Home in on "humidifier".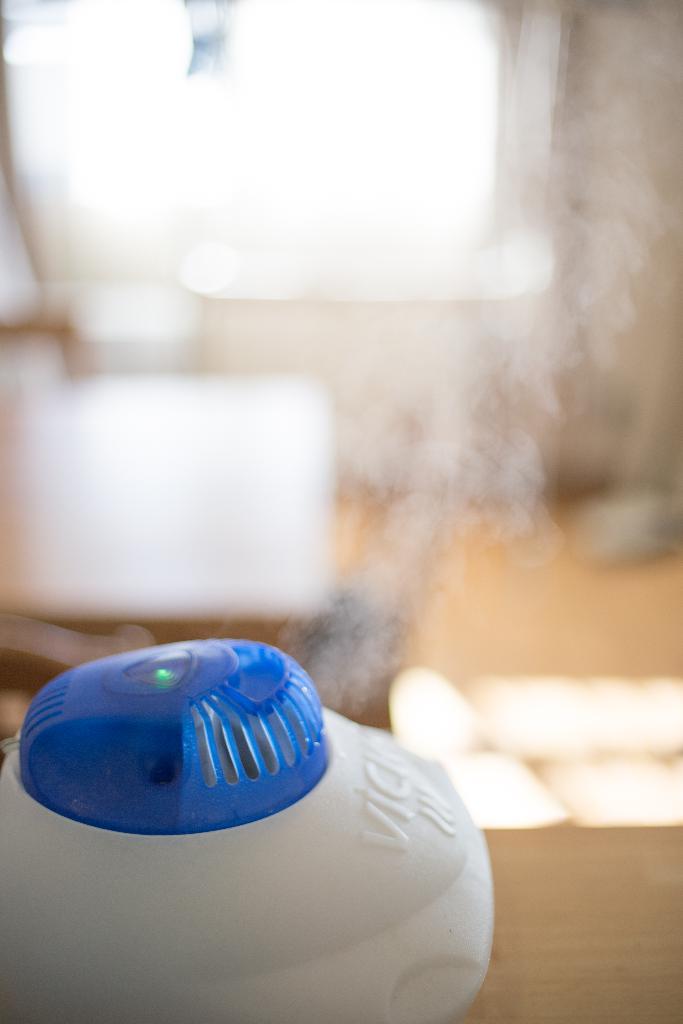
Homed in at 0 636 495 1023.
